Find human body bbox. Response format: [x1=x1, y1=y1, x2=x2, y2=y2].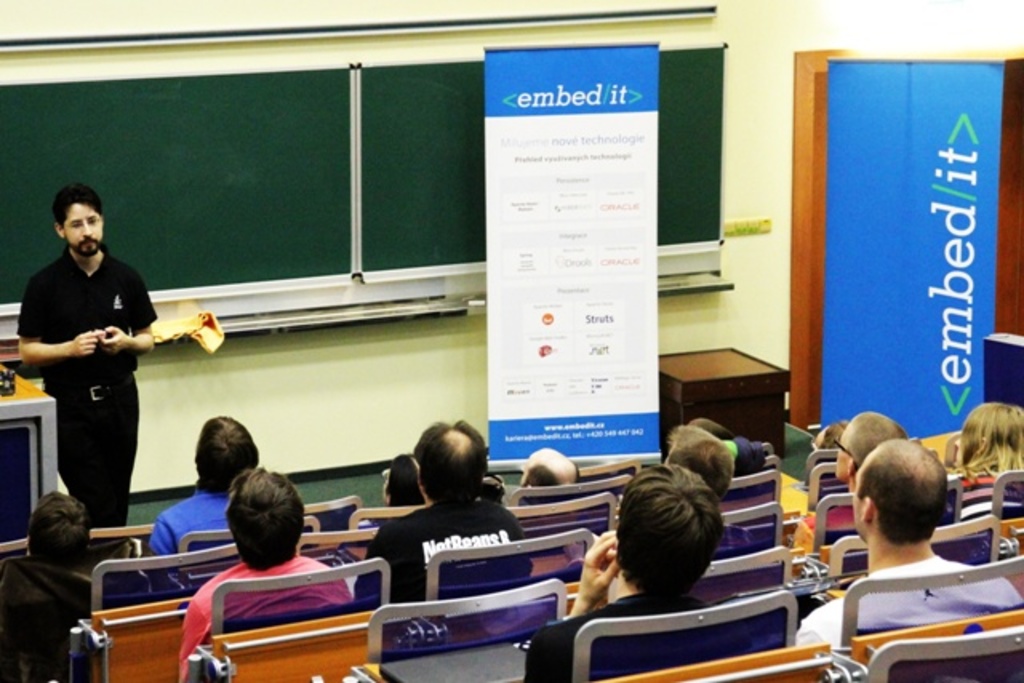
[x1=792, y1=547, x2=1021, y2=649].
